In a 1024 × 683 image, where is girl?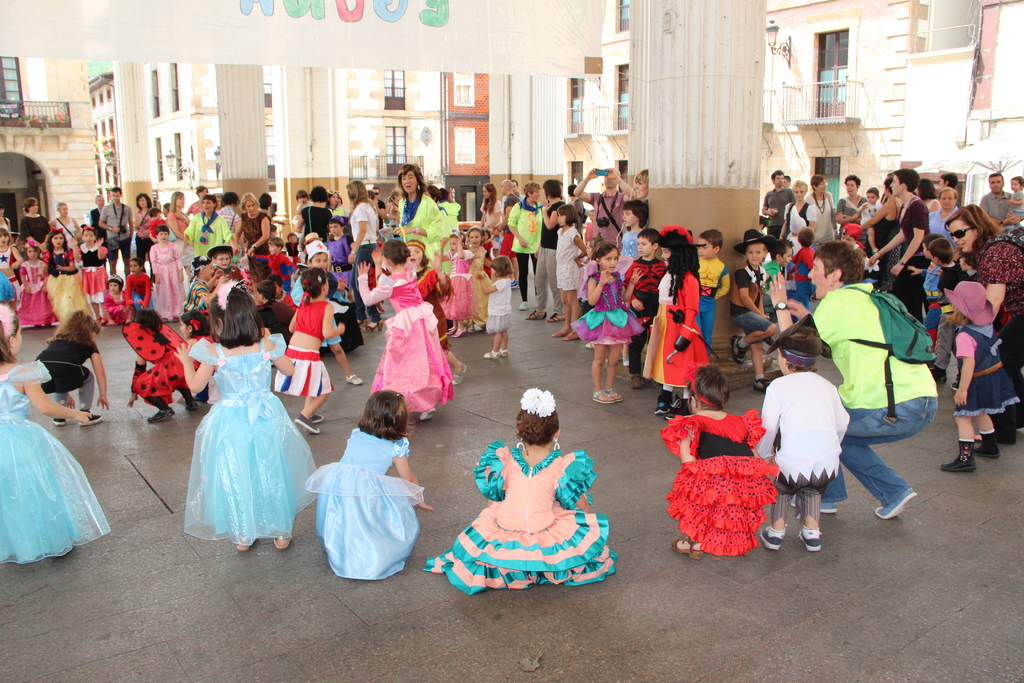
BBox(474, 256, 519, 358).
